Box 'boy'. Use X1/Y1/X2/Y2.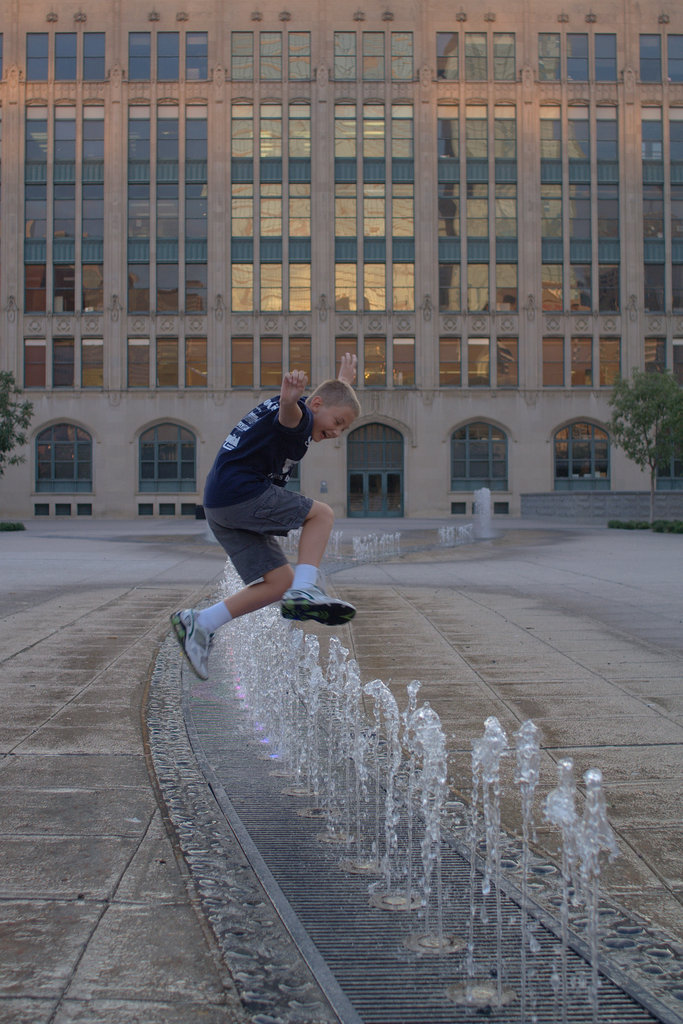
164/350/355/681.
